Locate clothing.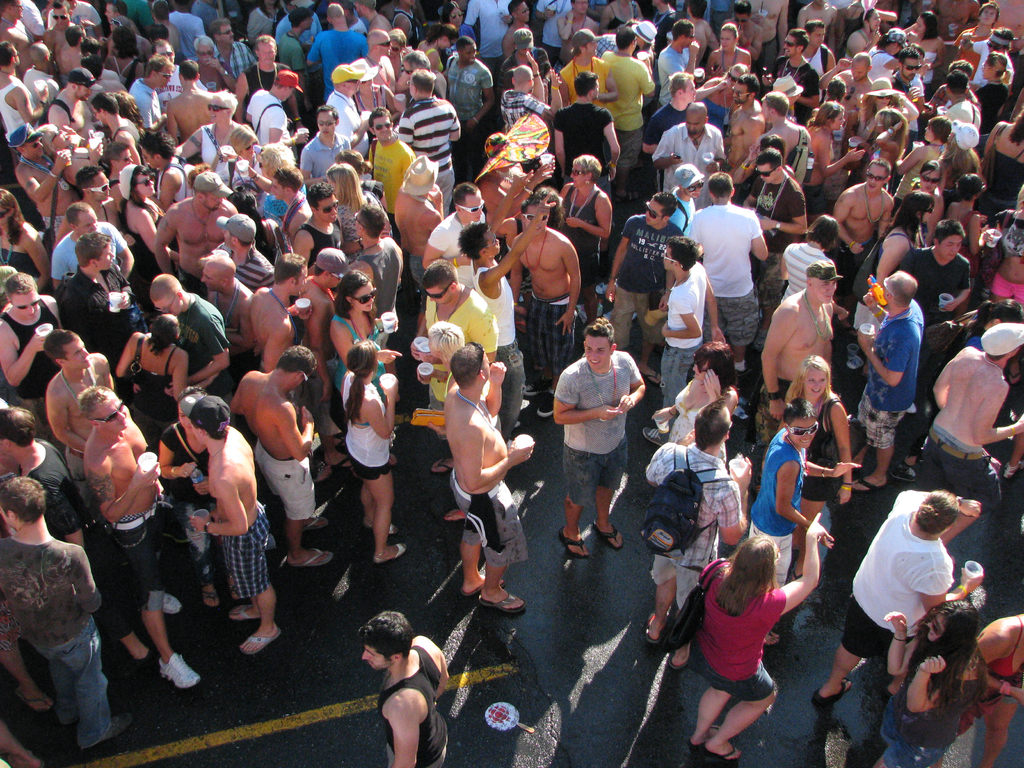
Bounding box: BBox(953, 36, 986, 69).
